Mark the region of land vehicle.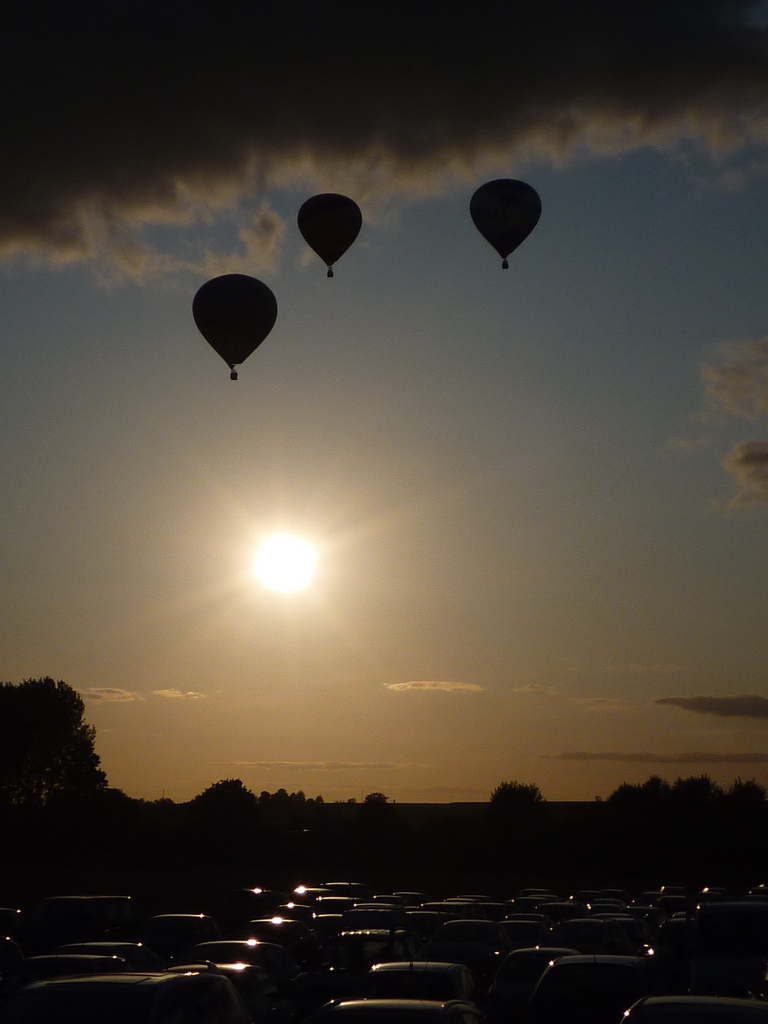
Region: x1=326 y1=1002 x2=476 y2=1020.
